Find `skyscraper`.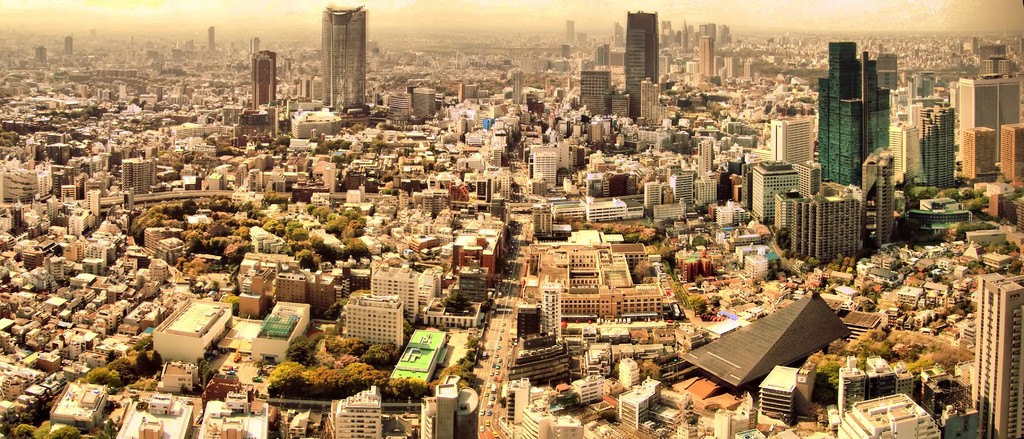
crop(776, 193, 867, 264).
